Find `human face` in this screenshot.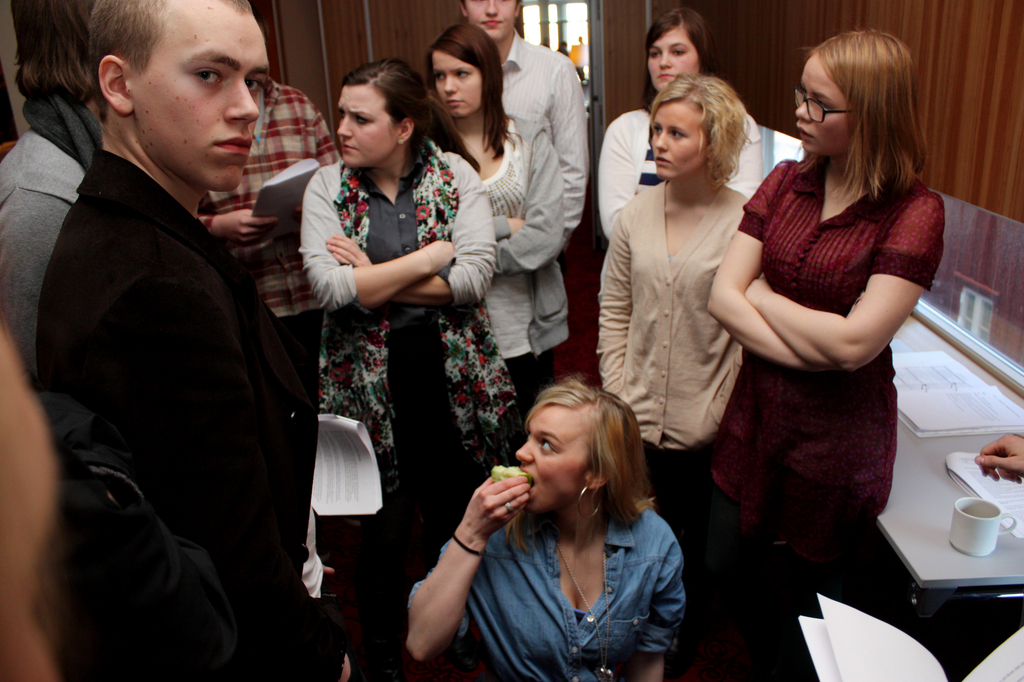
The bounding box for `human face` is {"left": 514, "top": 406, "right": 589, "bottom": 519}.
